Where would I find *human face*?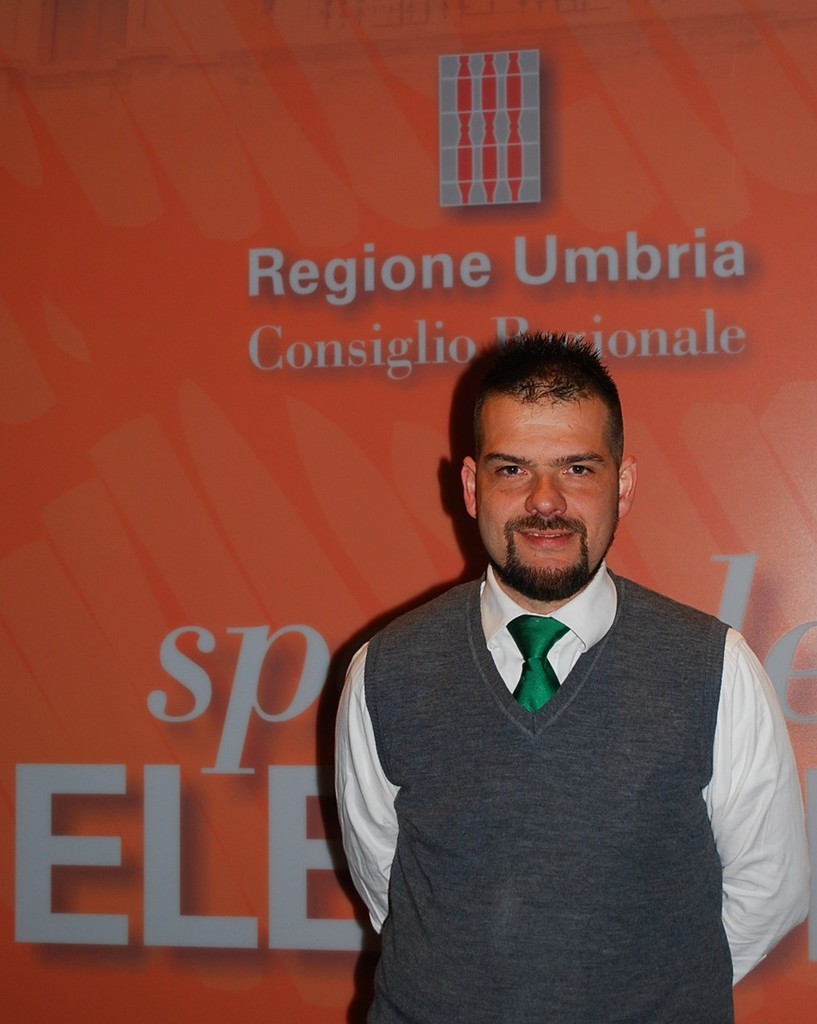
At l=457, t=347, r=645, b=605.
